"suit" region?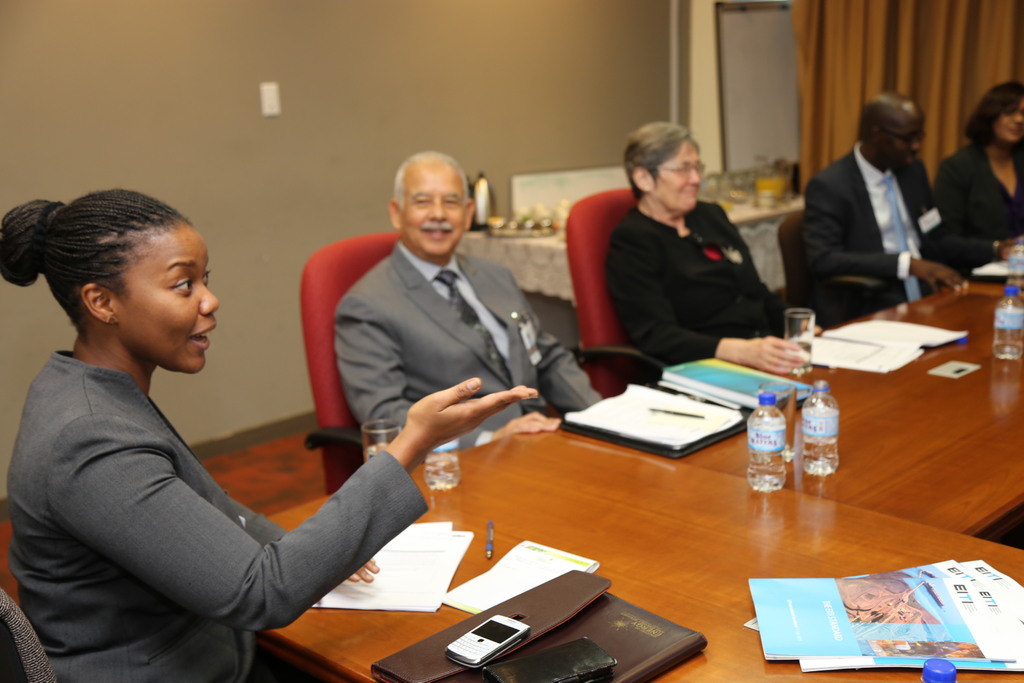
Rect(332, 242, 605, 456)
